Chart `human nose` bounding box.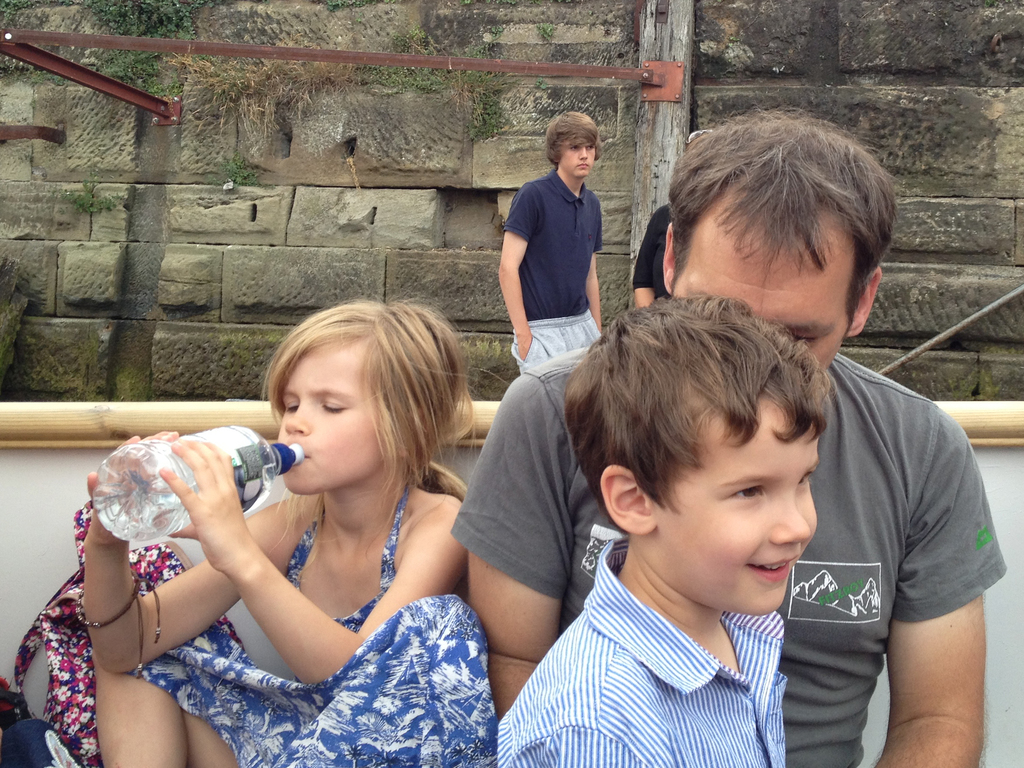
Charted: (x1=283, y1=399, x2=311, y2=436).
